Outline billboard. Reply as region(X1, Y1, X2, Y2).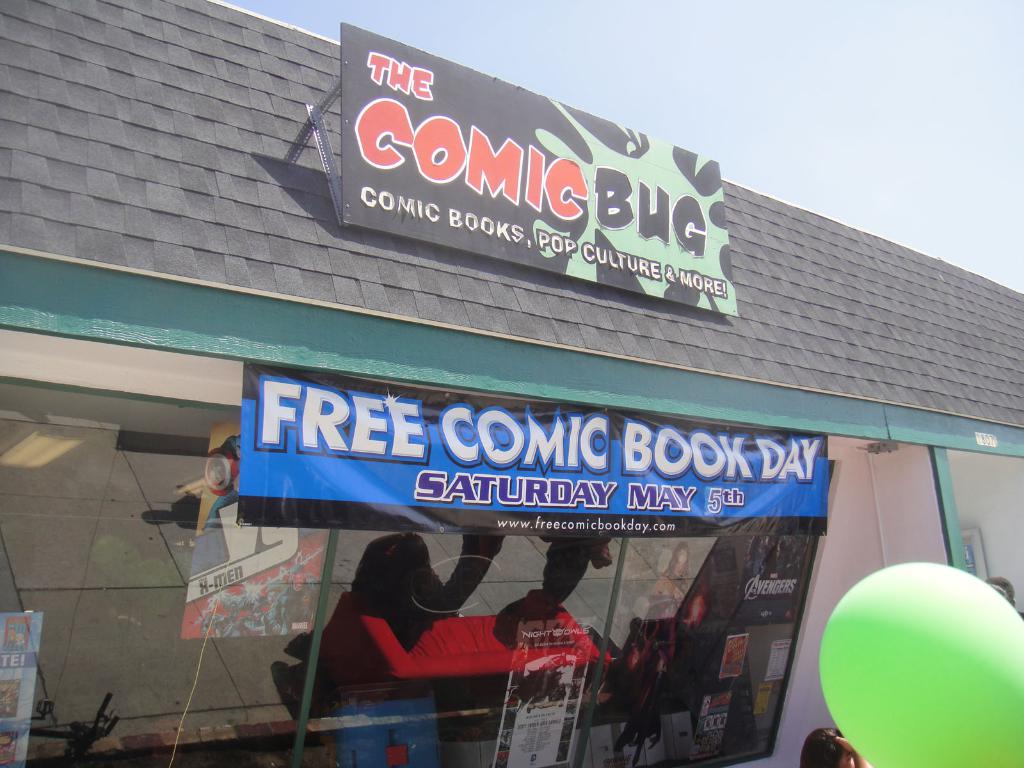
region(234, 365, 829, 536).
